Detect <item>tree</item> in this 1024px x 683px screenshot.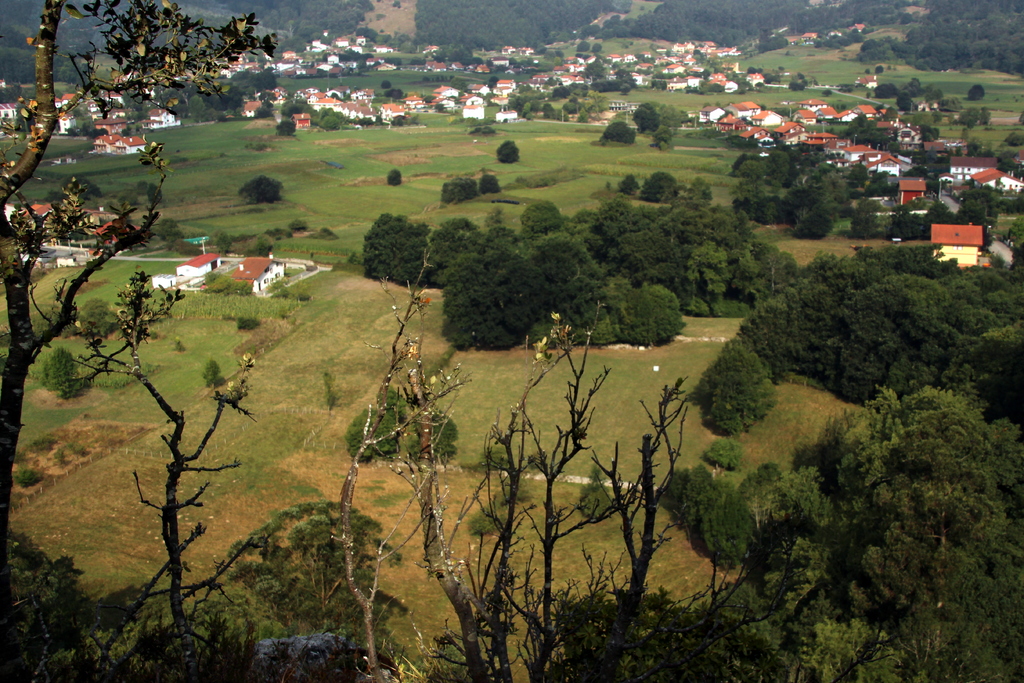
Detection: 487/77/499/90.
